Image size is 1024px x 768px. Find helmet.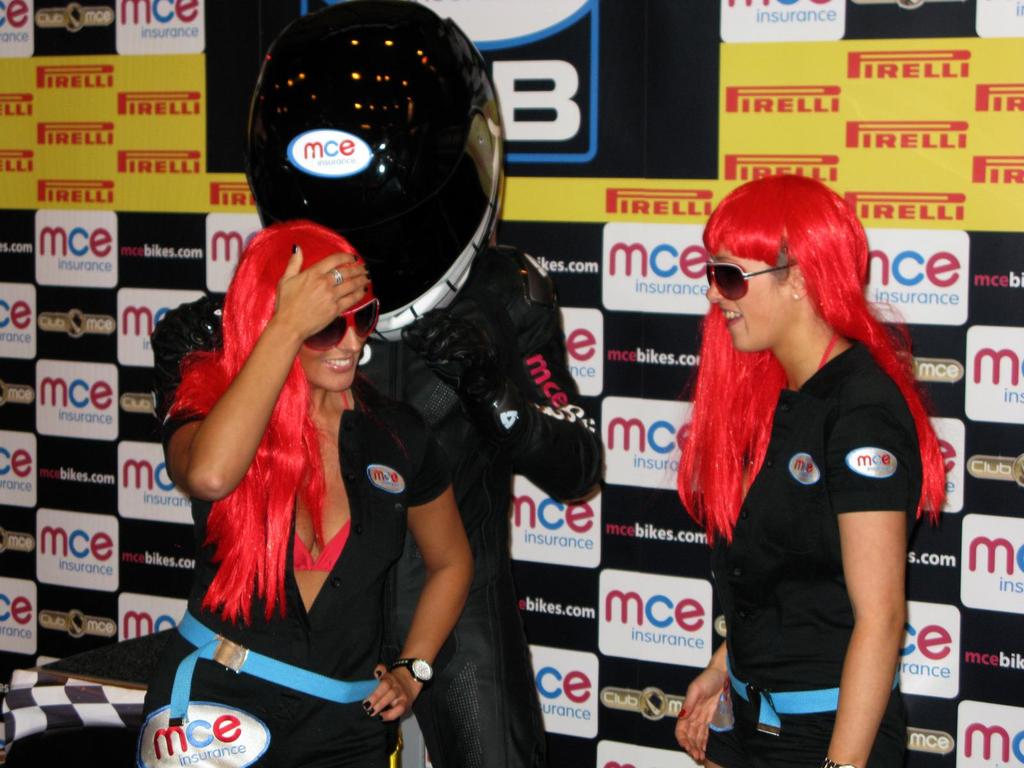
region(241, 2, 513, 390).
